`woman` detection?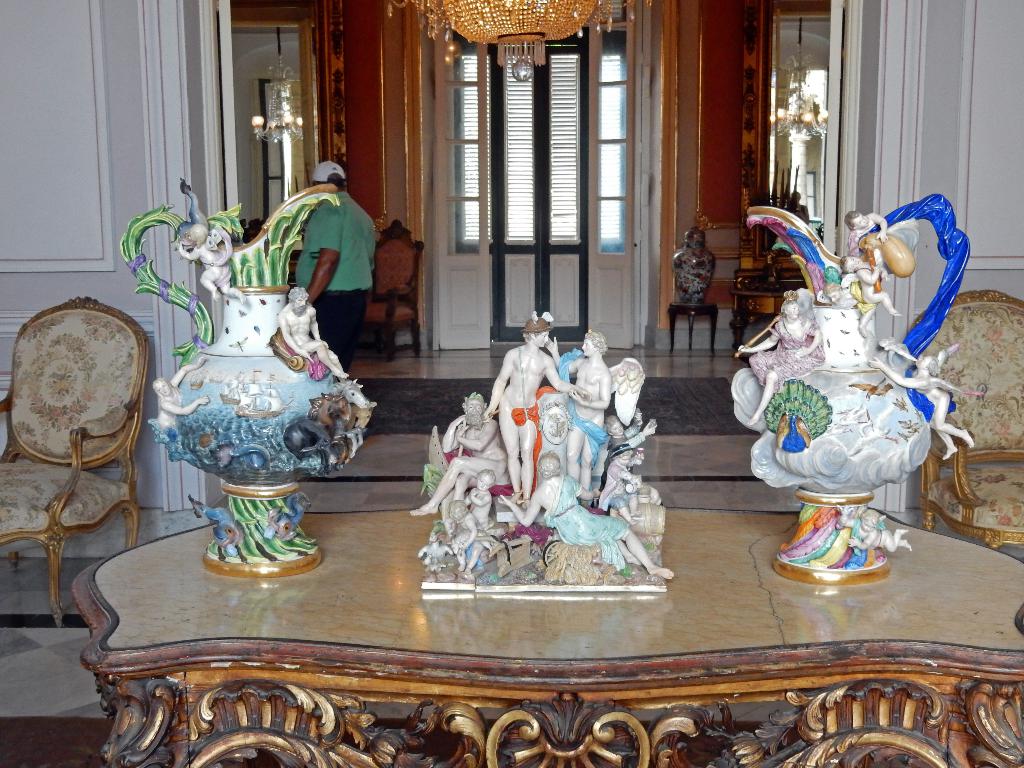
crop(153, 356, 210, 429)
